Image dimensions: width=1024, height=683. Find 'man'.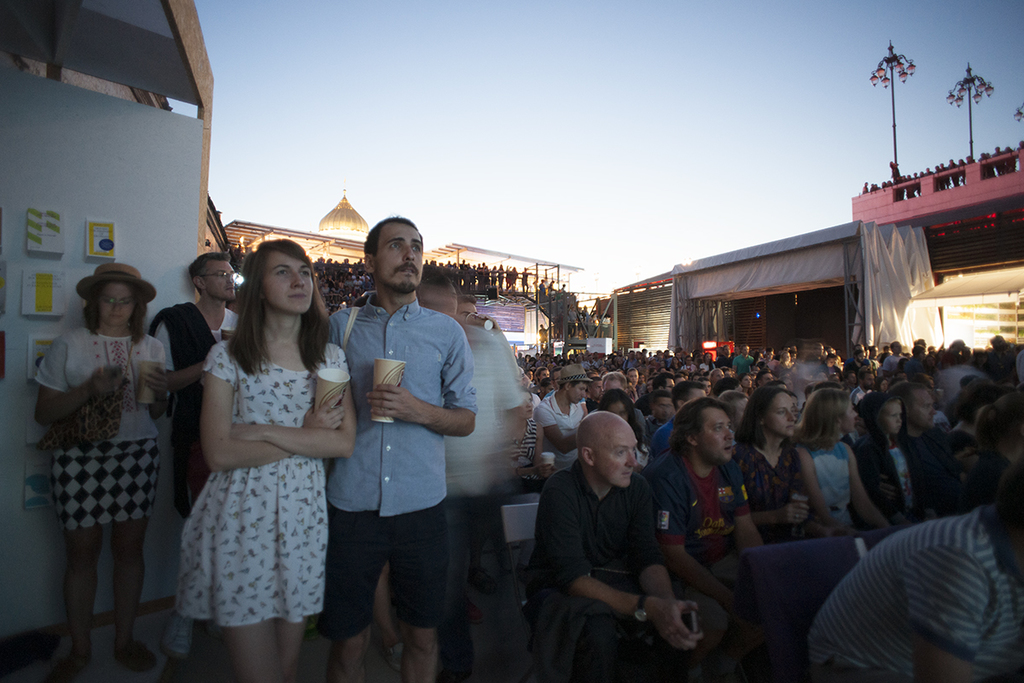
select_region(327, 213, 478, 682).
